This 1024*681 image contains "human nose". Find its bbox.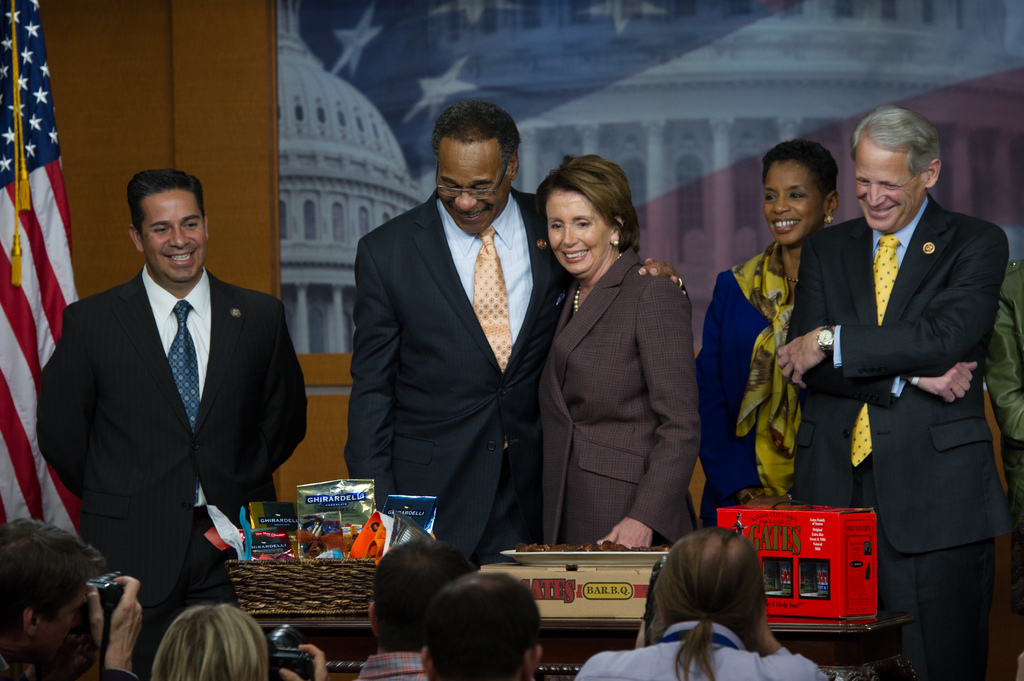
561, 223, 579, 248.
